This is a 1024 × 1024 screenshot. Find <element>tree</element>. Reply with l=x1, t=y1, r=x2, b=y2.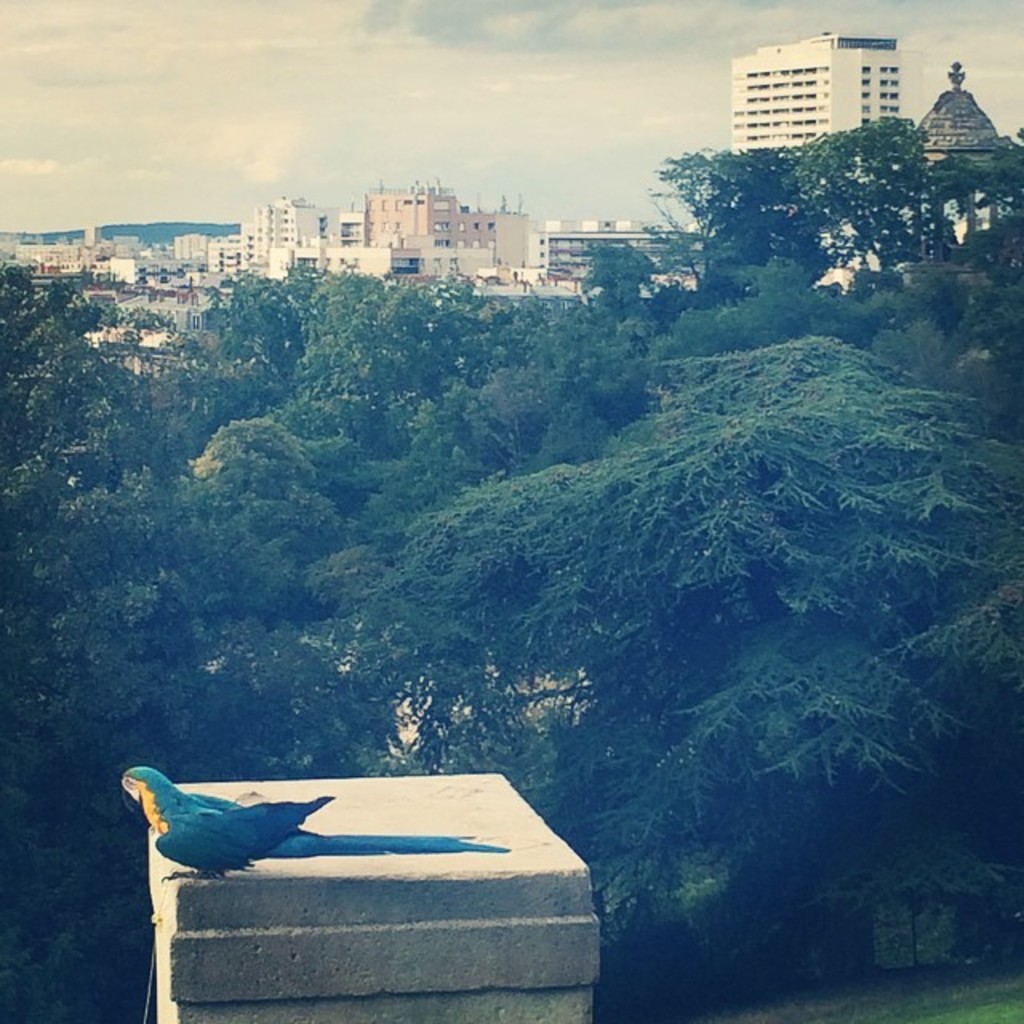
l=912, t=133, r=1022, b=285.
